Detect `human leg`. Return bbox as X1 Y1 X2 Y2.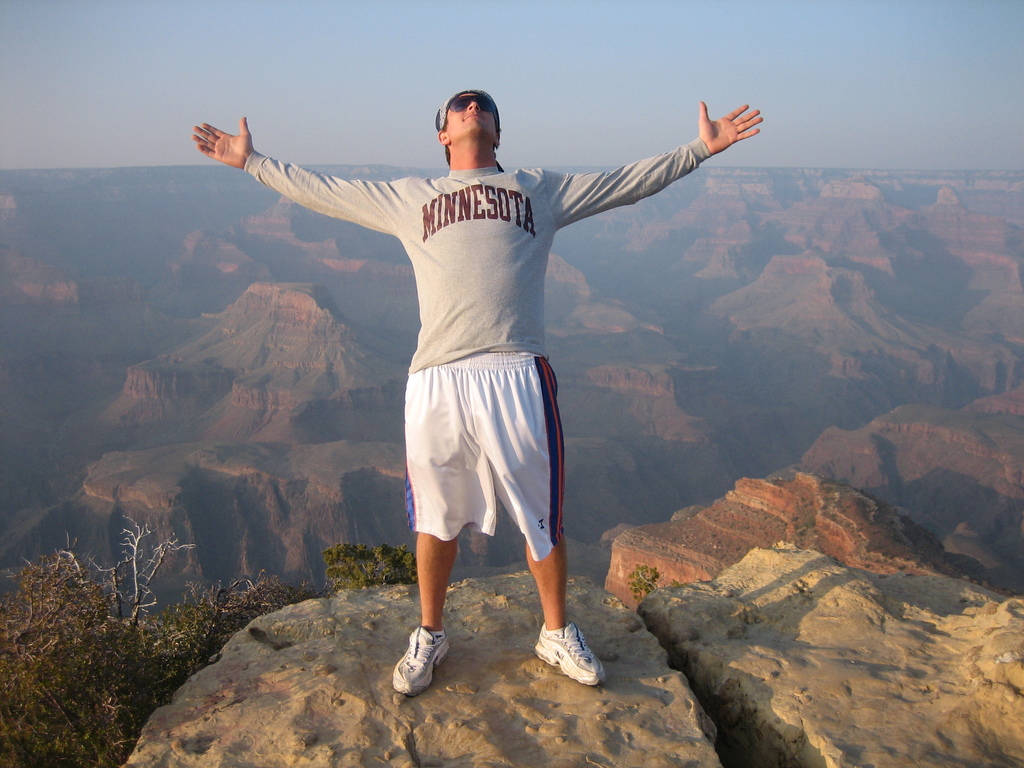
483 344 612 688.
